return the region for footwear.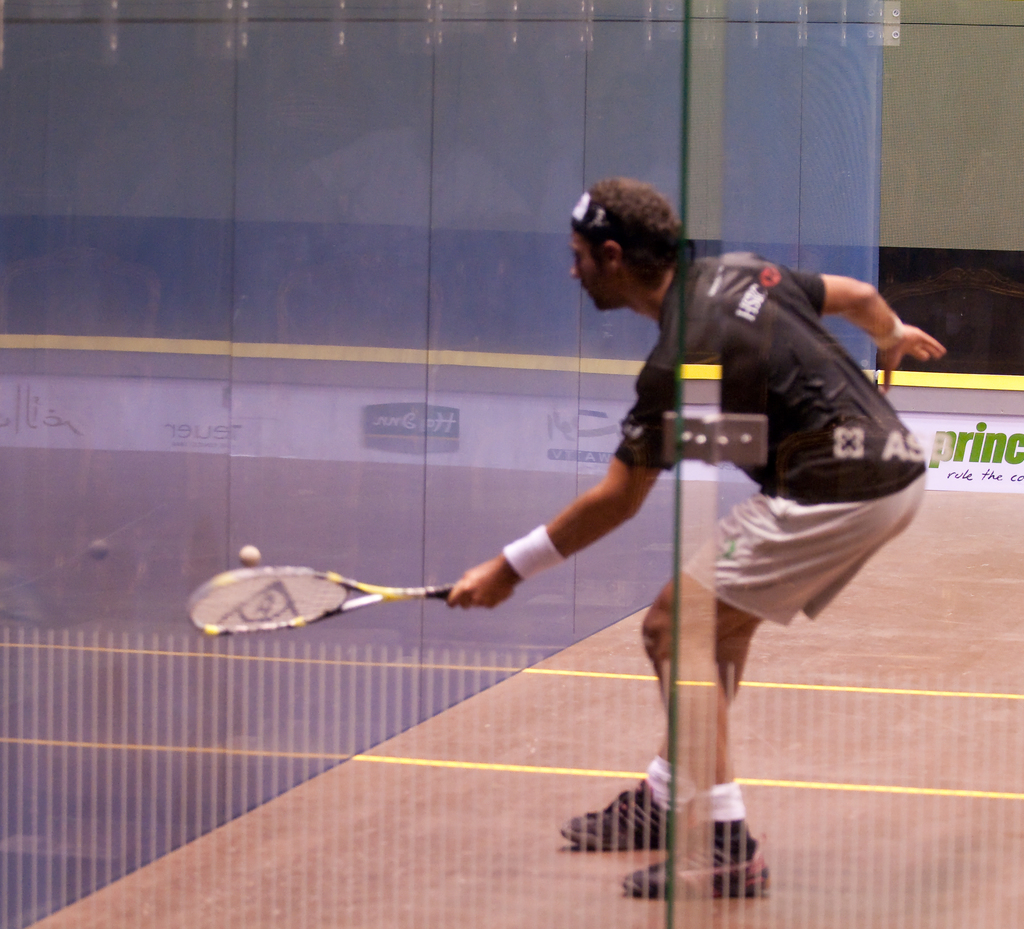
<box>623,832,780,901</box>.
